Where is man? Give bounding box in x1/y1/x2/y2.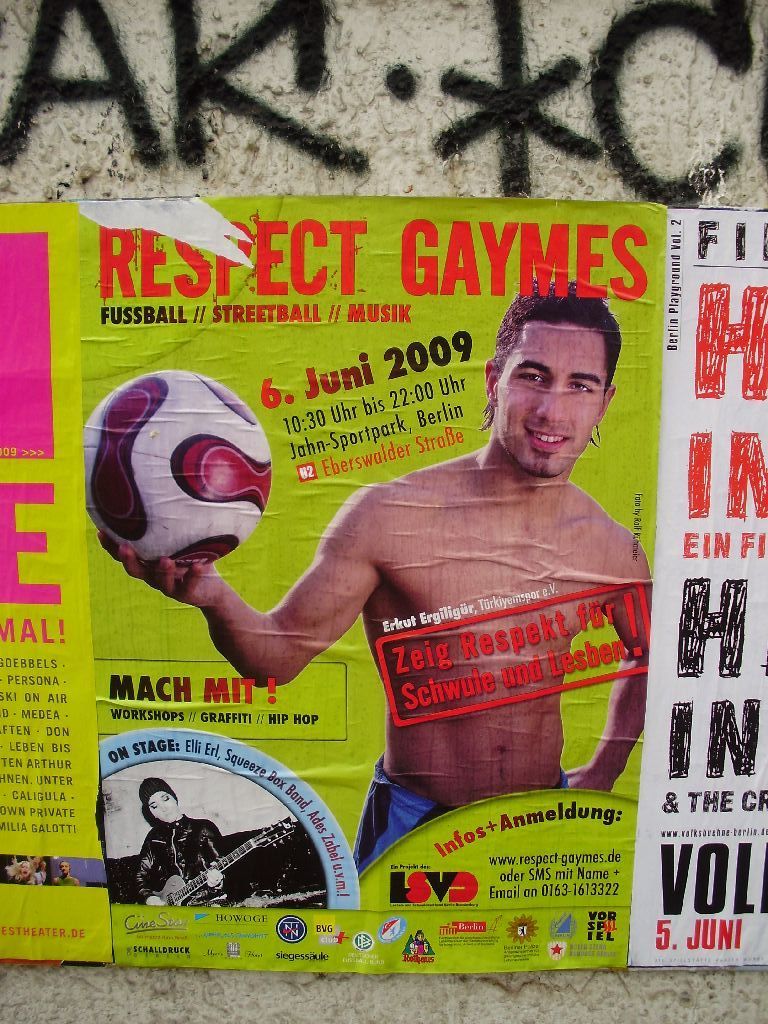
240/272/677/946.
